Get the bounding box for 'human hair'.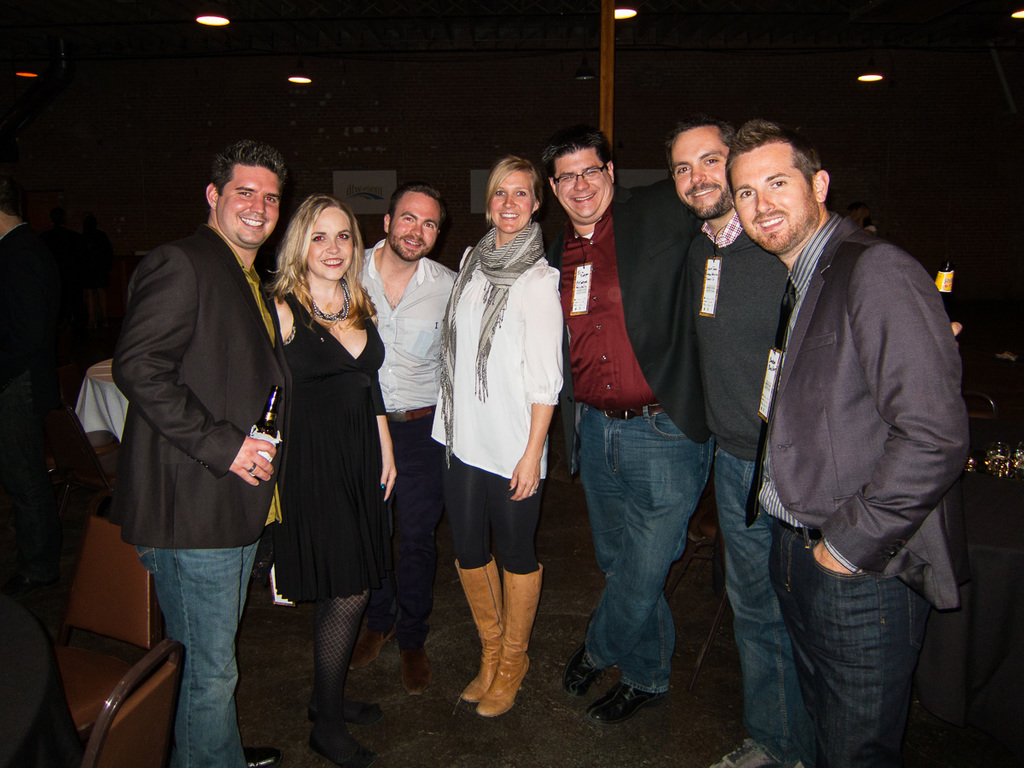
left=384, top=182, right=444, bottom=221.
